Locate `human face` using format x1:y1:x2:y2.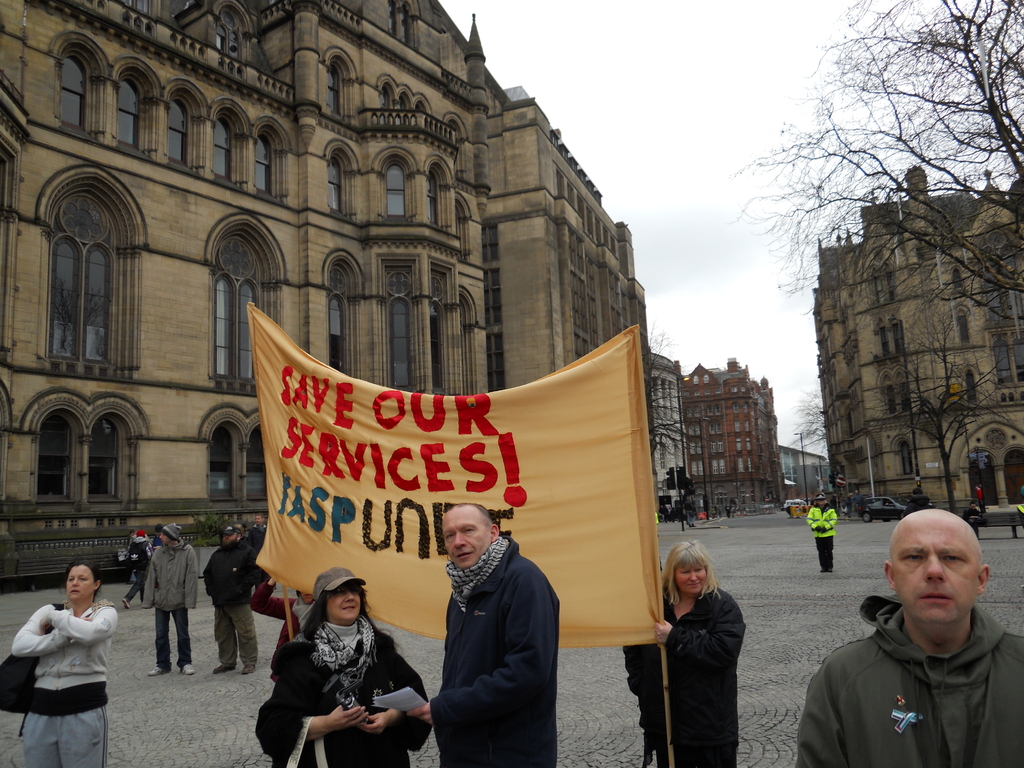
813:498:828:506.
